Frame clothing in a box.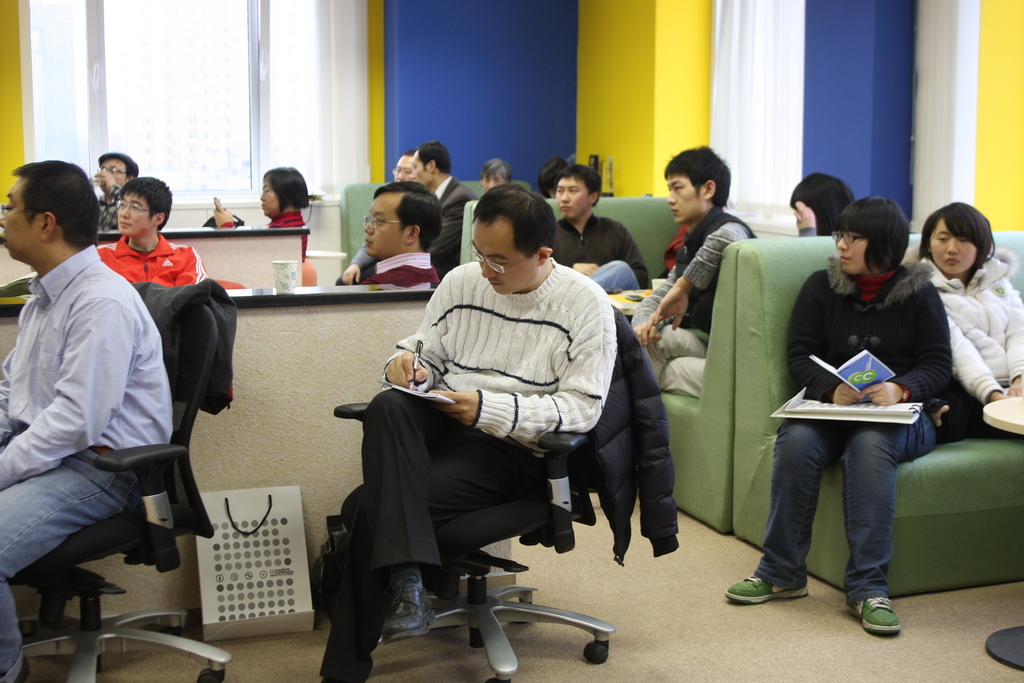
l=432, t=173, r=478, b=285.
